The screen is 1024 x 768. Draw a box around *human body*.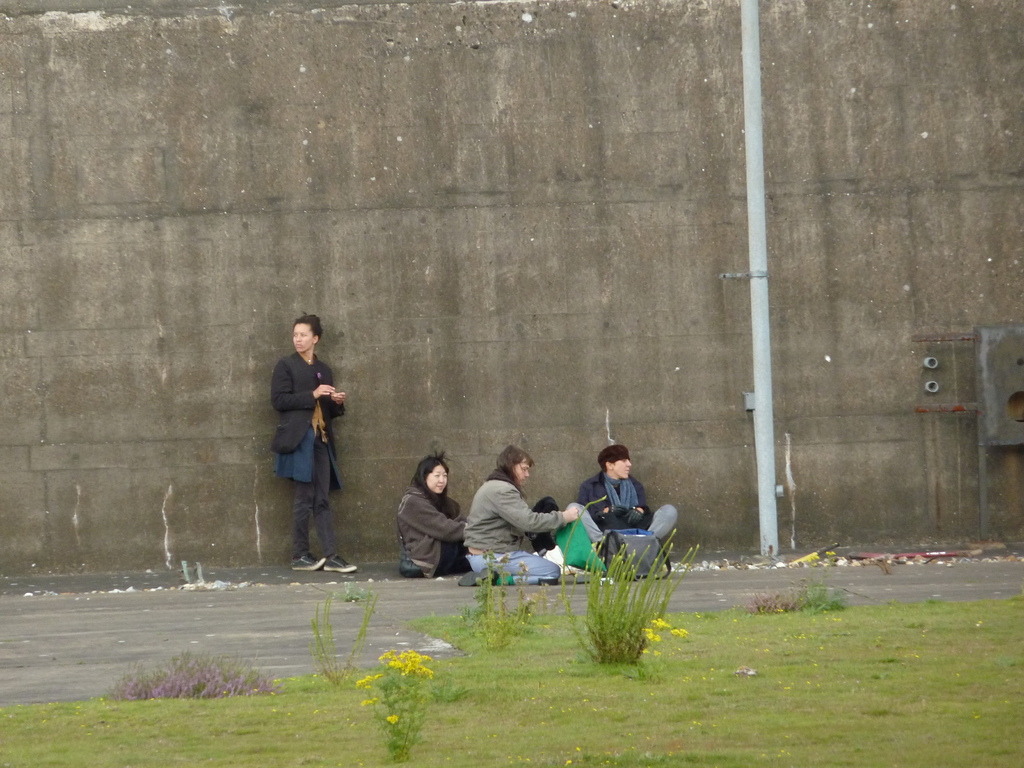
[x1=271, y1=347, x2=347, y2=575].
